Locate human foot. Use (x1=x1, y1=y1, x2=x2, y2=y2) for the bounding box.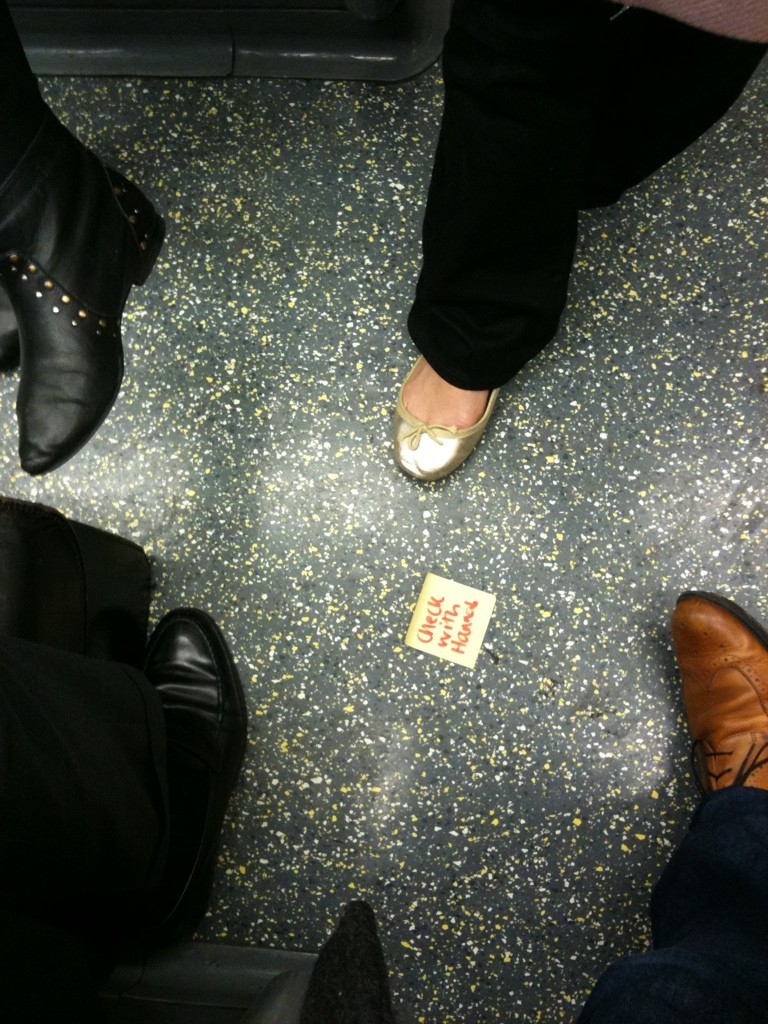
(x1=670, y1=600, x2=767, y2=862).
